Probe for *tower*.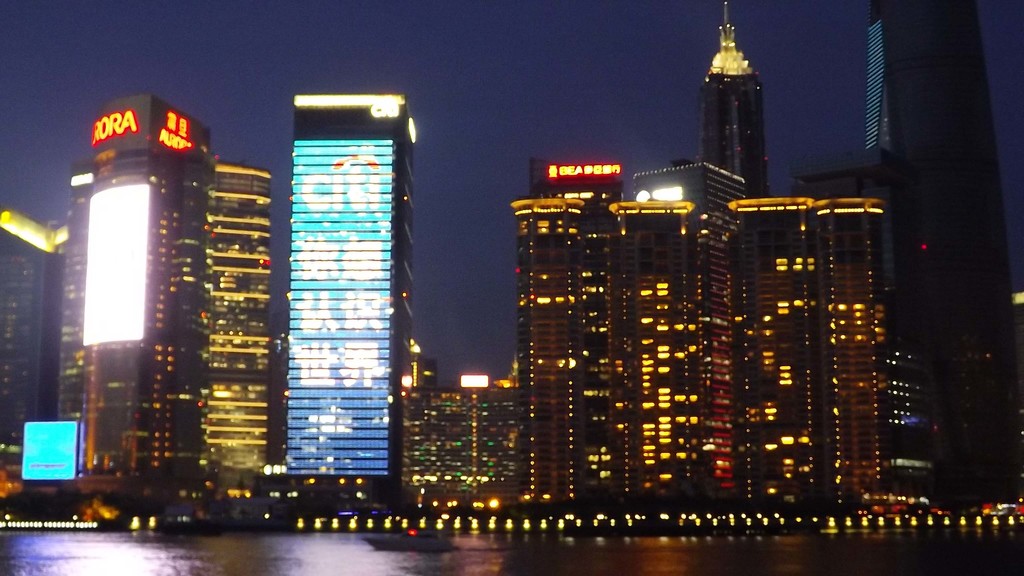
Probe result: left=611, top=167, right=732, bottom=518.
